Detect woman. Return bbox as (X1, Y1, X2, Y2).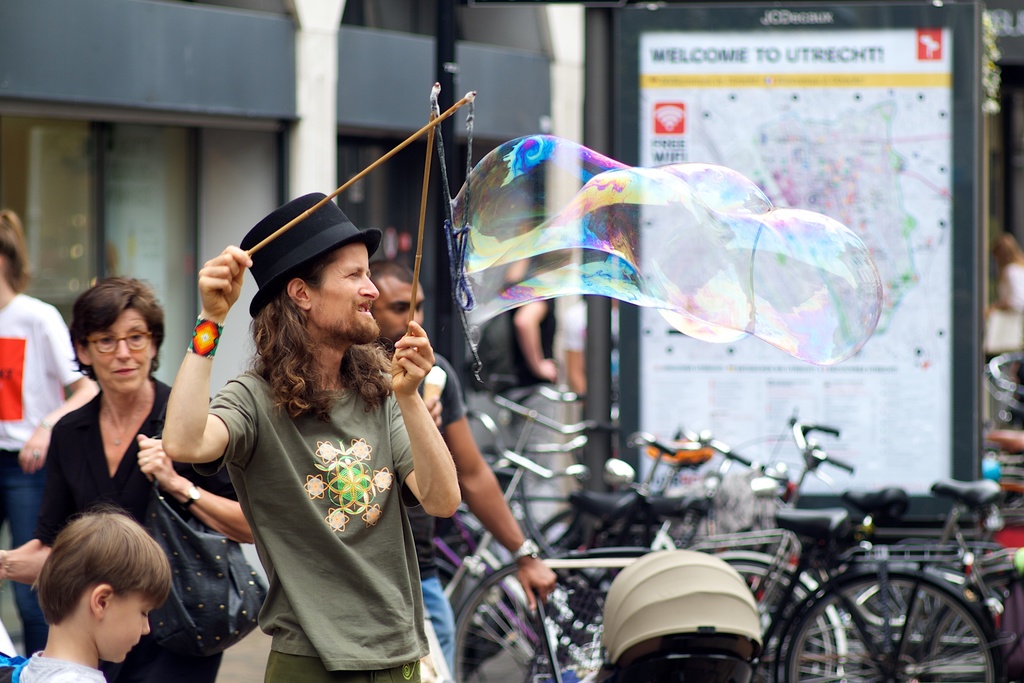
(3, 284, 252, 682).
